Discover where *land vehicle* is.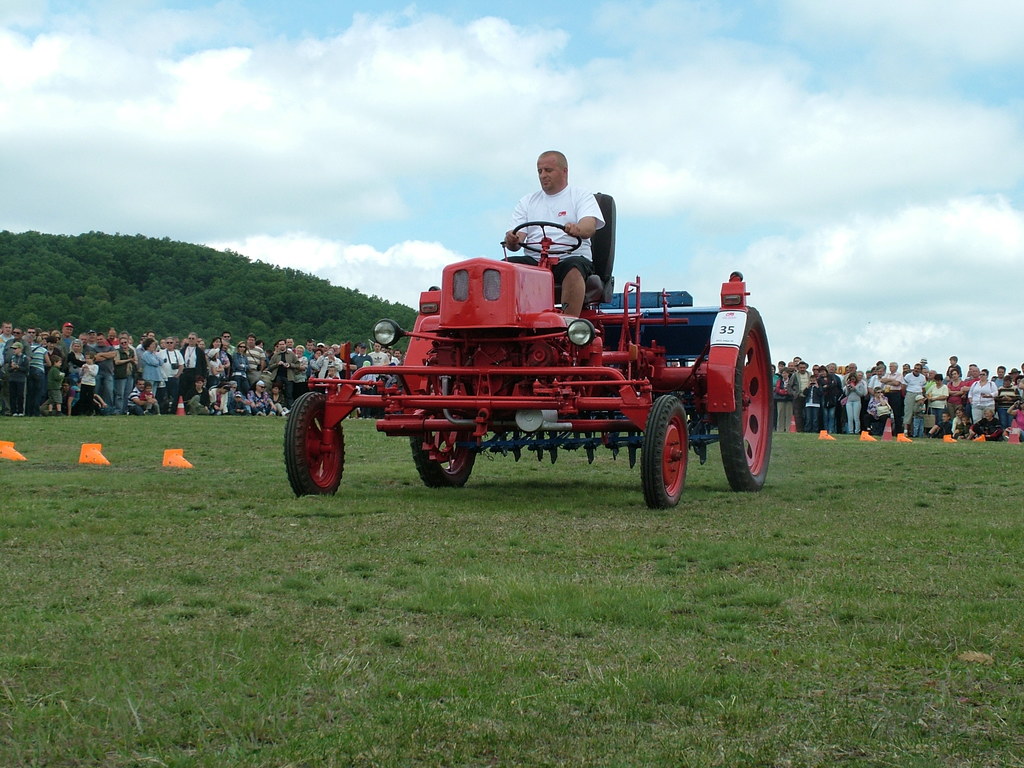
Discovered at (263,223,748,498).
